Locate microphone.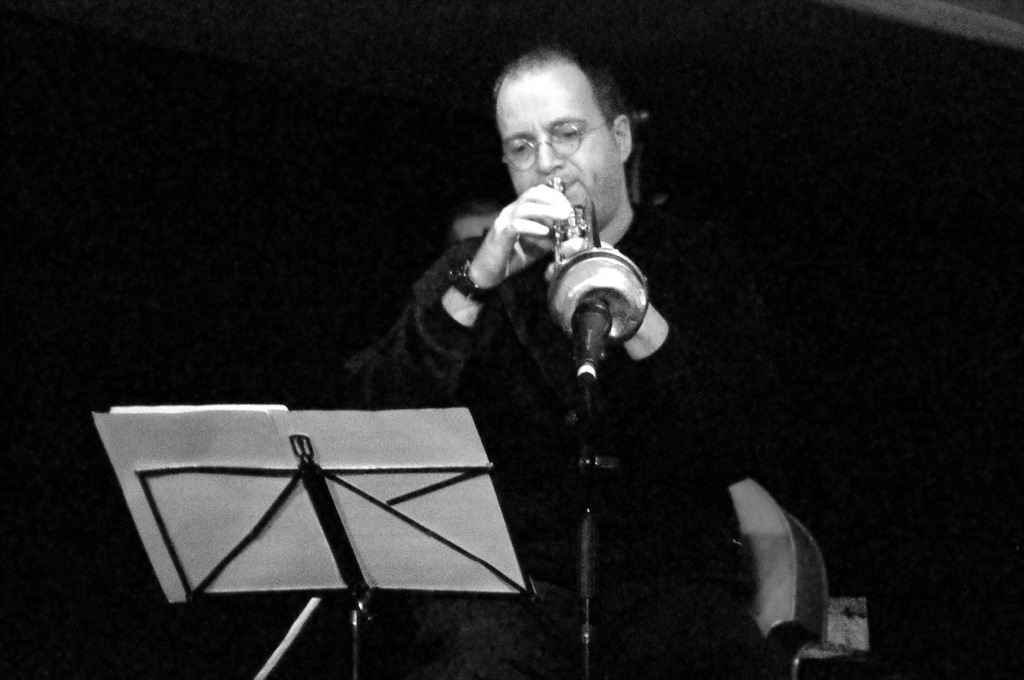
Bounding box: [left=506, top=200, right=675, bottom=379].
